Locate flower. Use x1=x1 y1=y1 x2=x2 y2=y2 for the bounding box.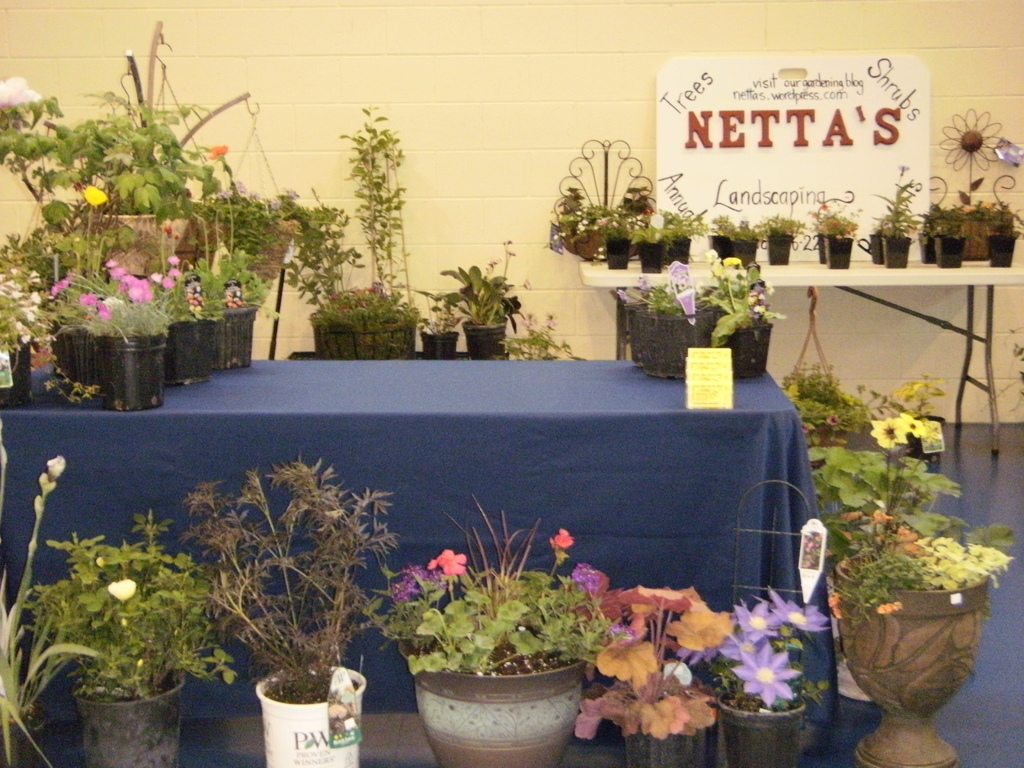
x1=108 y1=579 x2=134 y2=604.
